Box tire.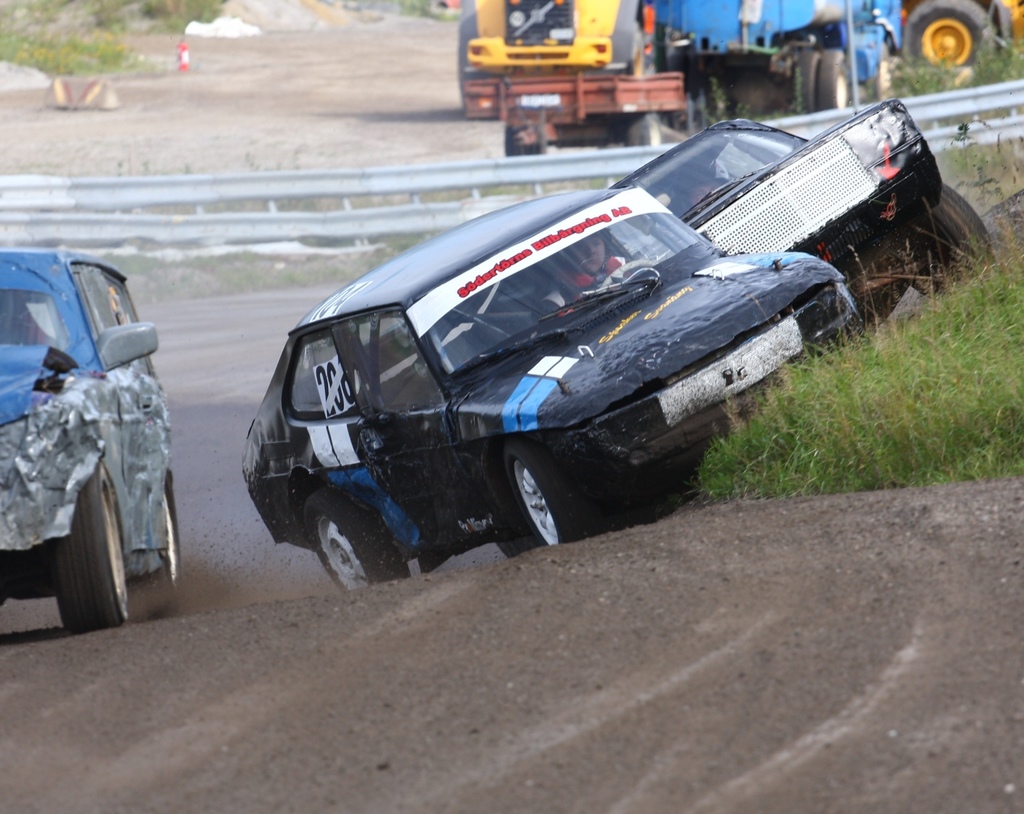
<box>907,180,991,301</box>.
